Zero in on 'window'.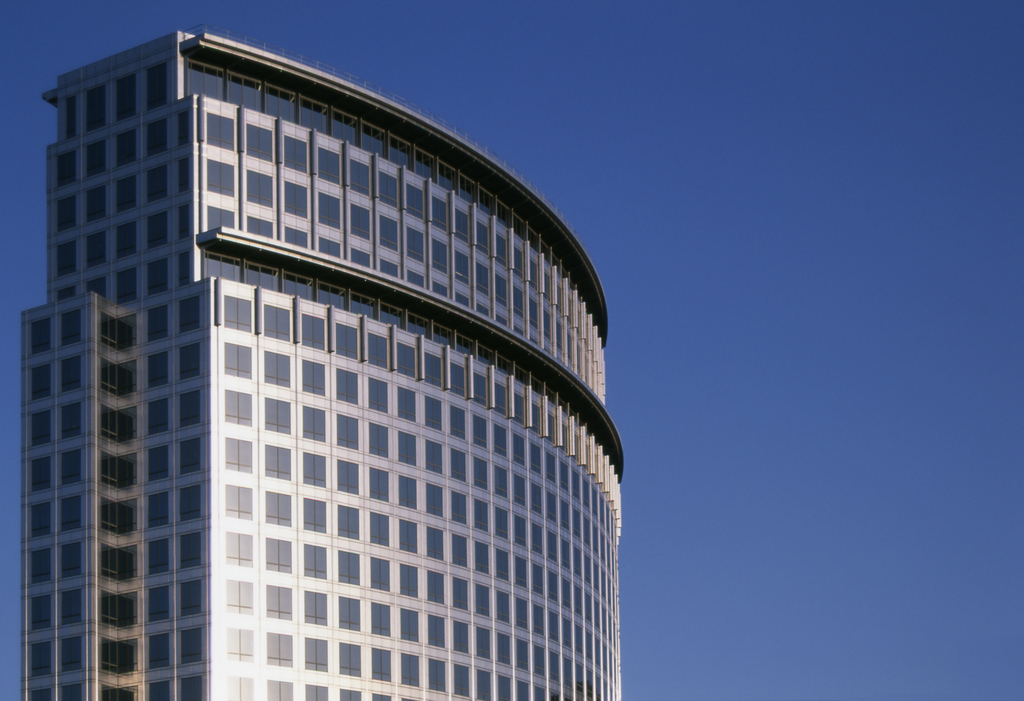
Zeroed in: {"x1": 336, "y1": 367, "x2": 357, "y2": 404}.
